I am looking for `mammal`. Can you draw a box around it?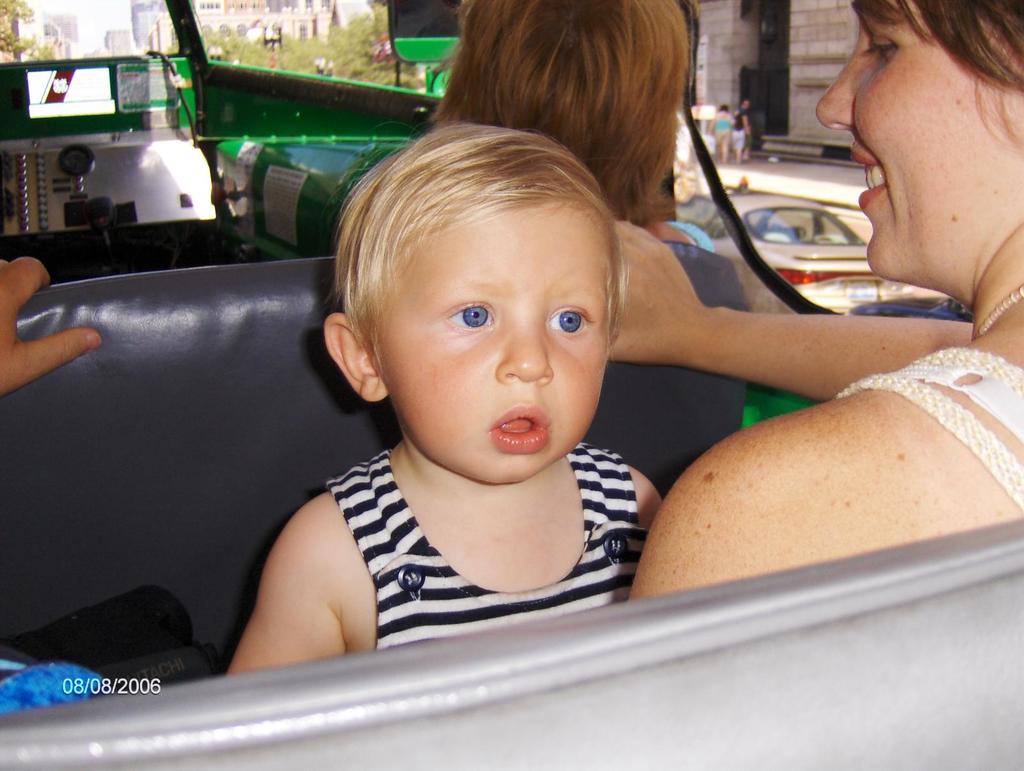
Sure, the bounding box is pyautogui.locateOnScreen(628, 1, 1023, 601).
